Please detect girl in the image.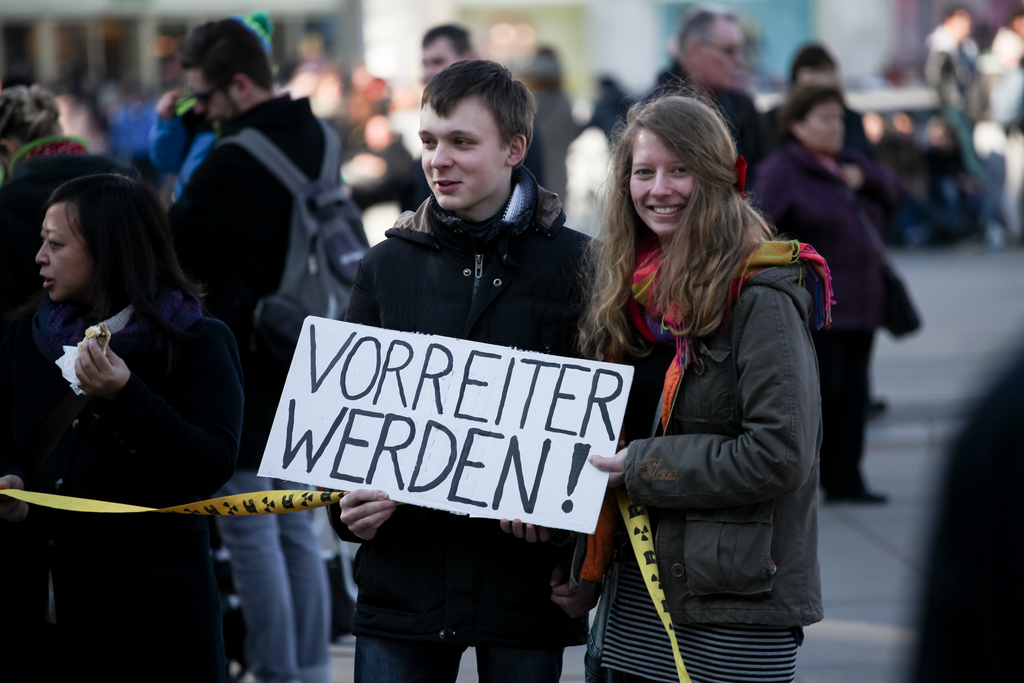
detection(0, 174, 264, 682).
